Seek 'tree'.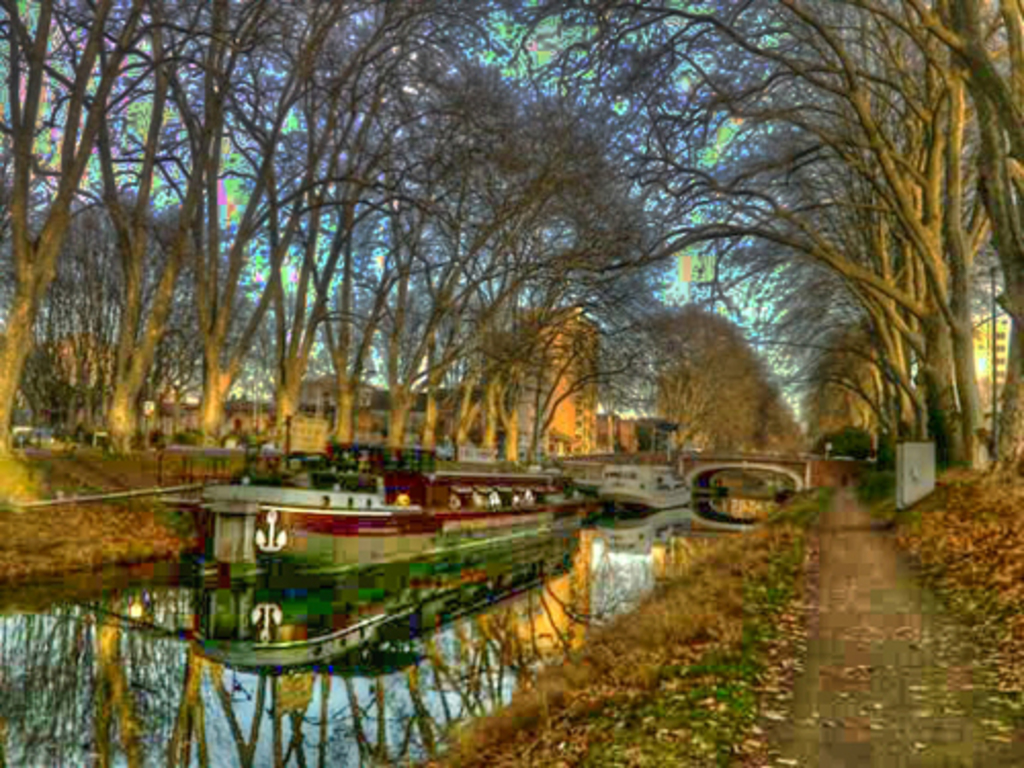
box=[489, 158, 682, 461].
